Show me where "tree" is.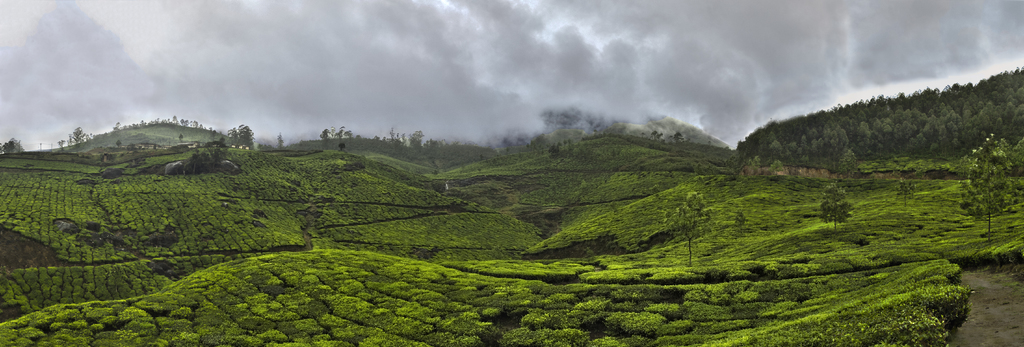
"tree" is at [666,192,716,268].
